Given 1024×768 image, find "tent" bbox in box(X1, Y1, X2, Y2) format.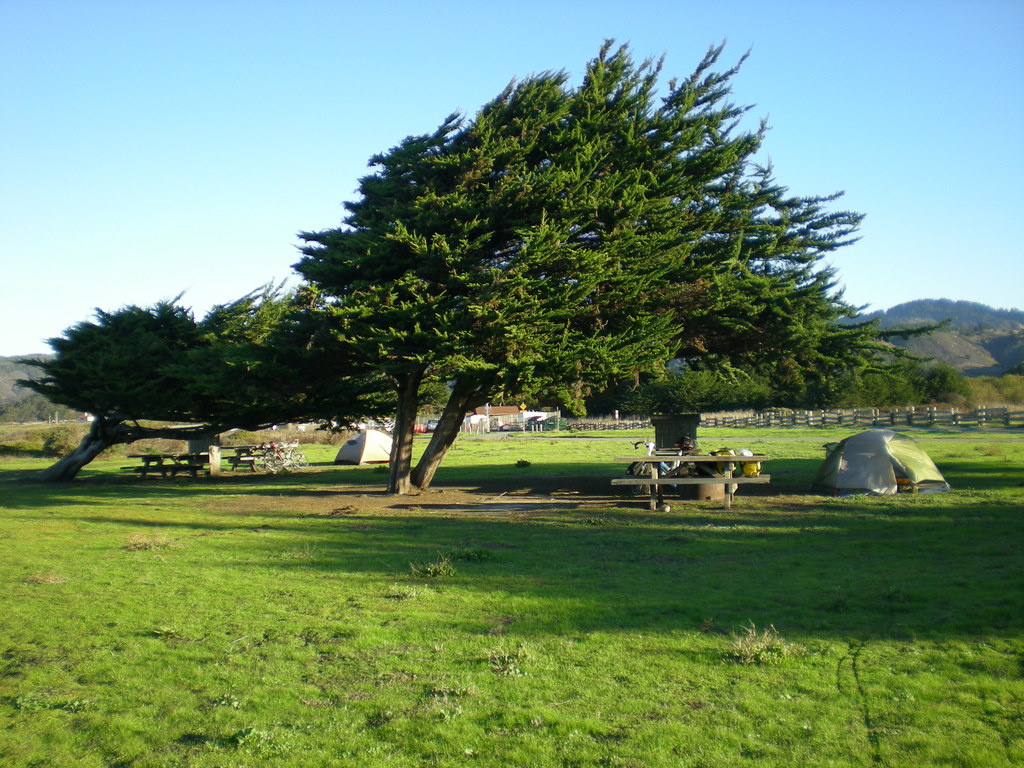
box(798, 420, 954, 502).
